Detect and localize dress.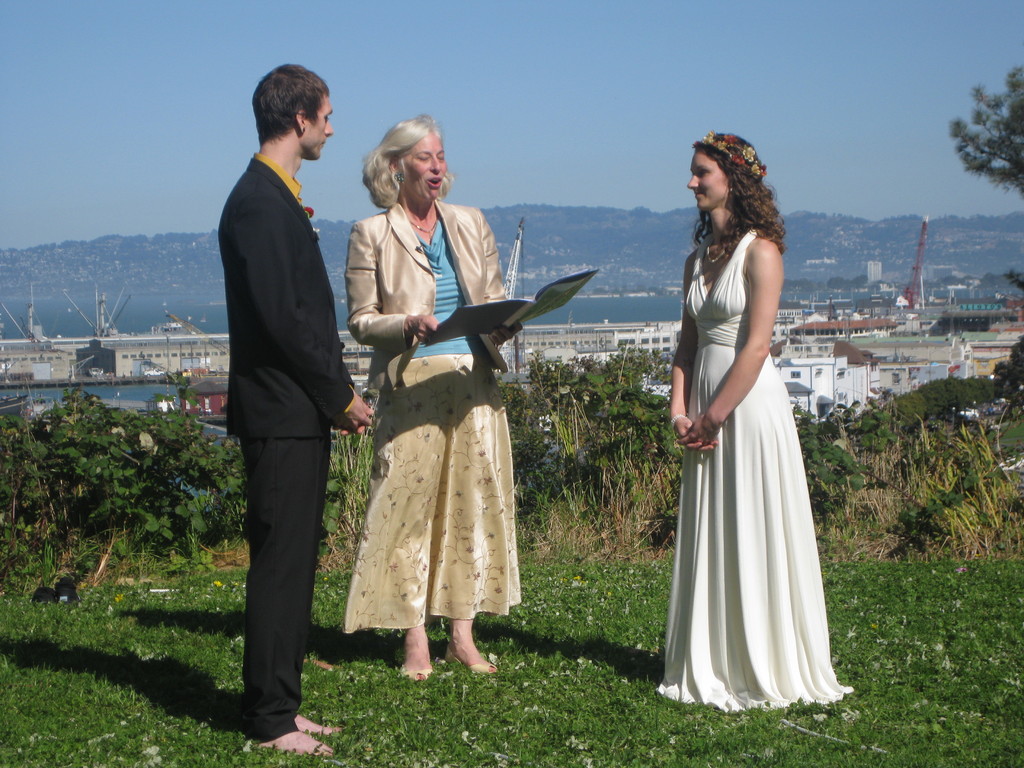
Localized at 654 200 827 712.
